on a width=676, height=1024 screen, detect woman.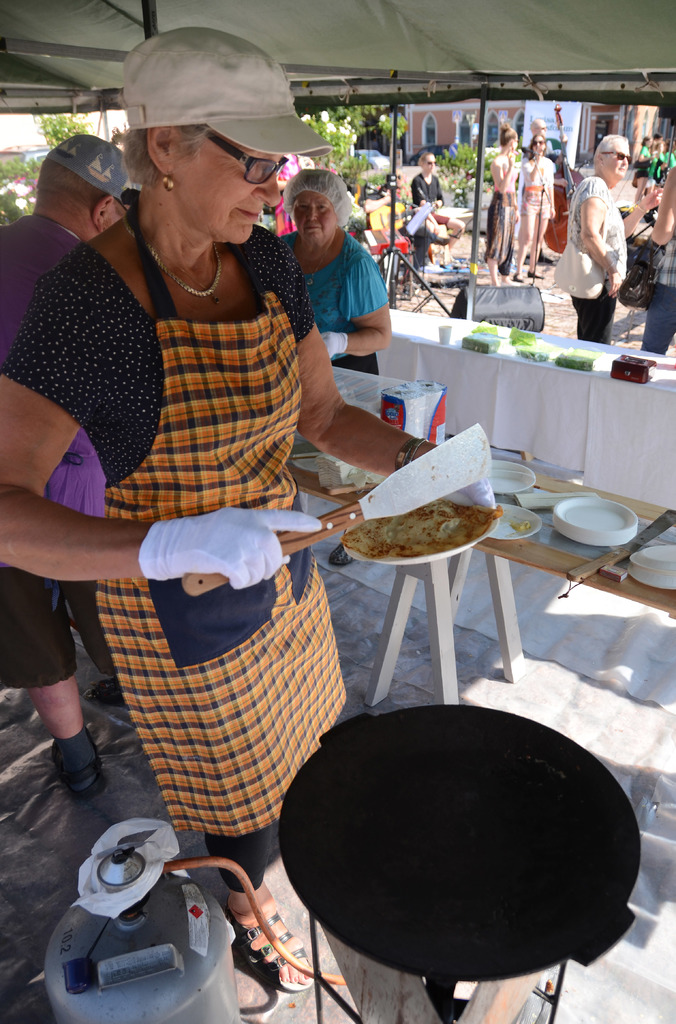
[left=514, top=132, right=556, bottom=284].
